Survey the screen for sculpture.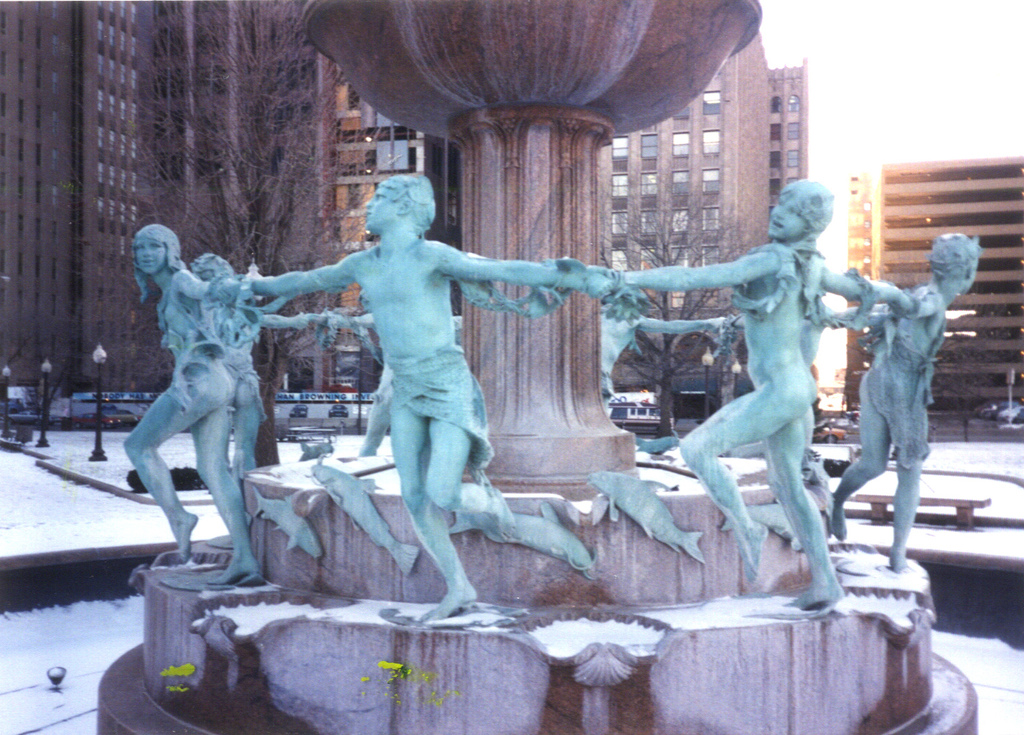
Survey found: (806, 235, 994, 559).
